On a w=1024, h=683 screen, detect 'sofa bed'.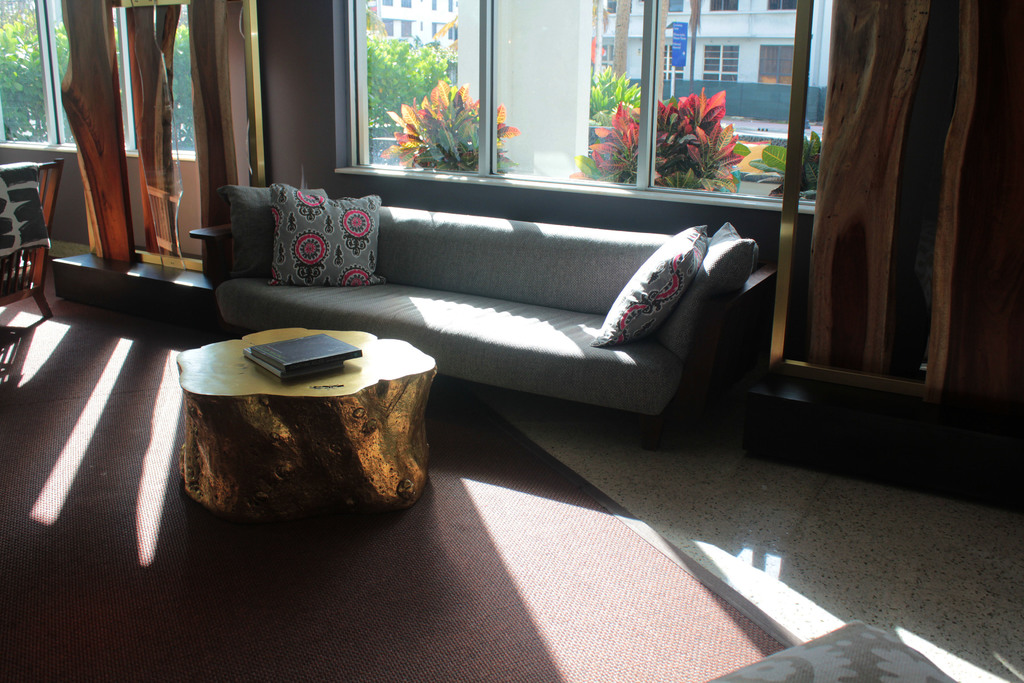
190,177,775,450.
